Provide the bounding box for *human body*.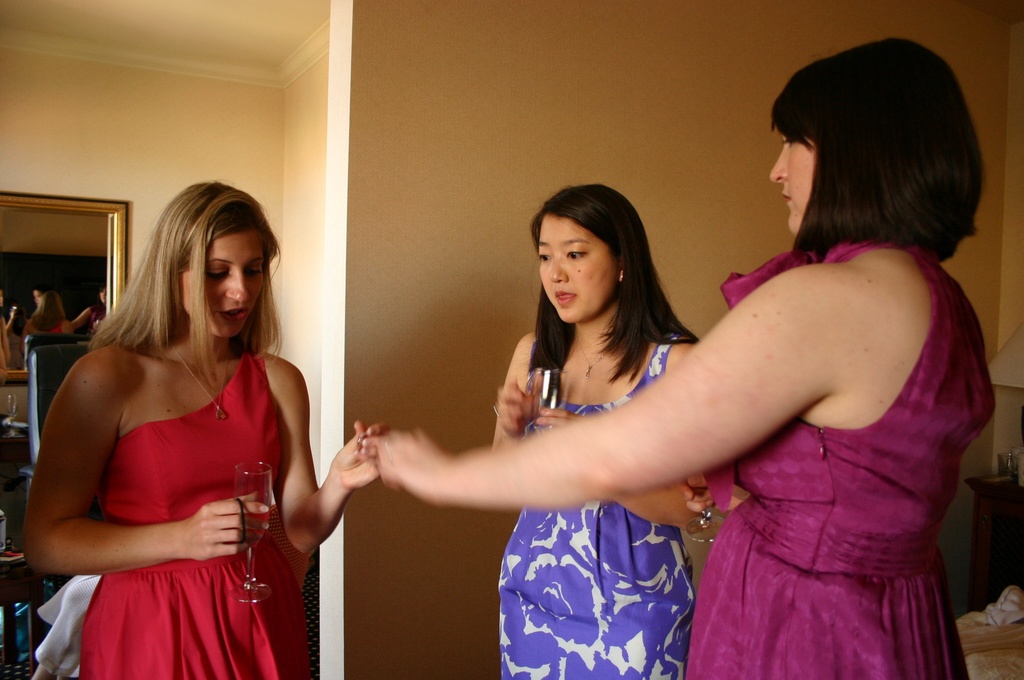
left=492, top=184, right=700, bottom=679.
